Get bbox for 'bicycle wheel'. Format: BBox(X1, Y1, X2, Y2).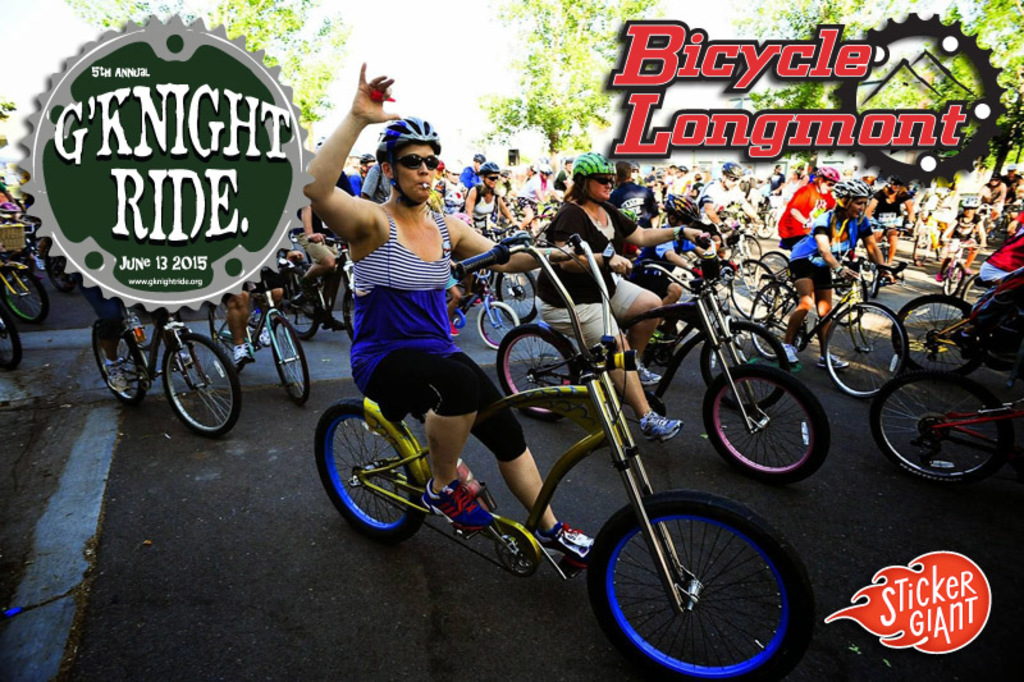
BBox(858, 253, 888, 299).
